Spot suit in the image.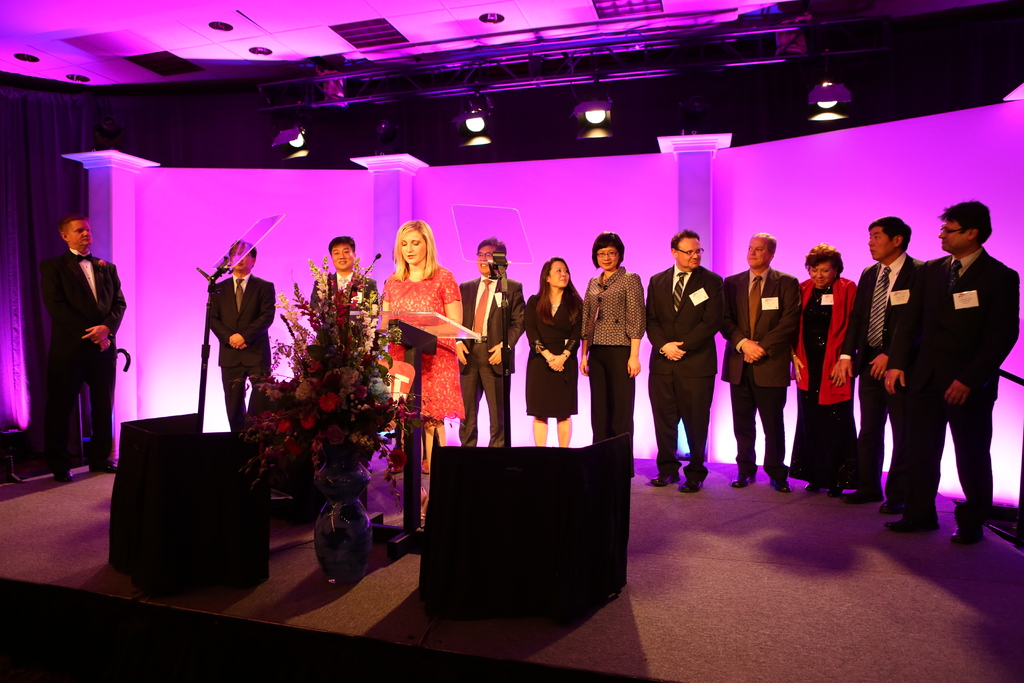
suit found at l=837, t=251, r=925, b=502.
